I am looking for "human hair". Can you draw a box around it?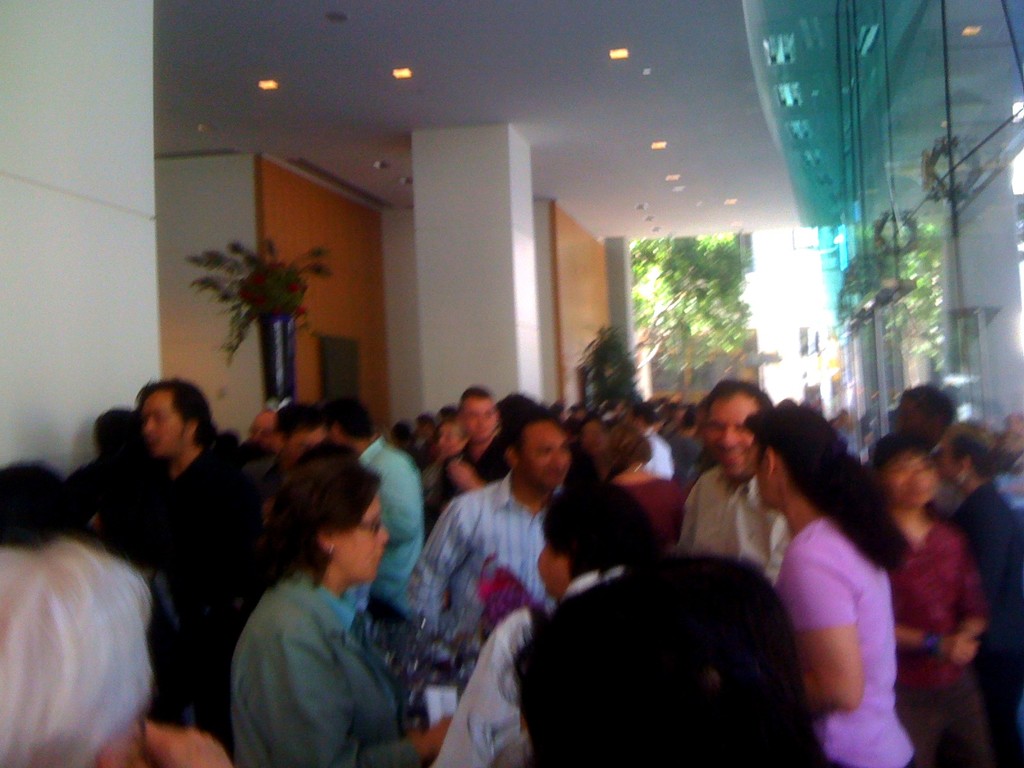
Sure, the bounding box is [133,374,225,447].
